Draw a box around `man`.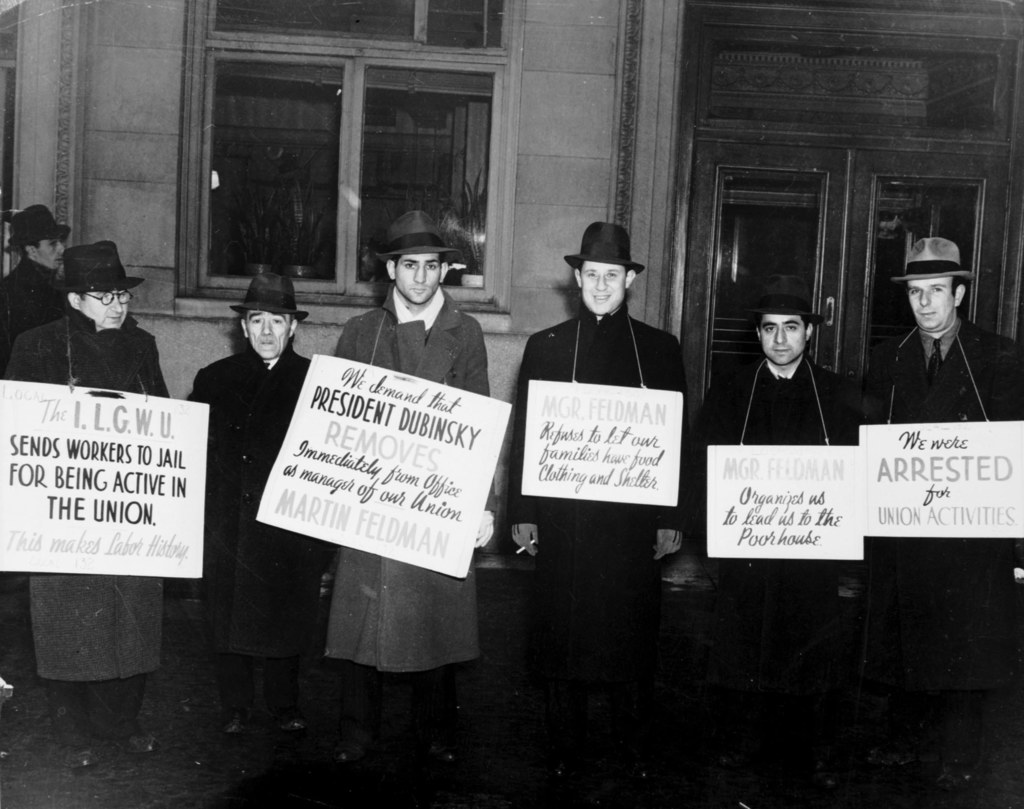
[0, 208, 79, 339].
